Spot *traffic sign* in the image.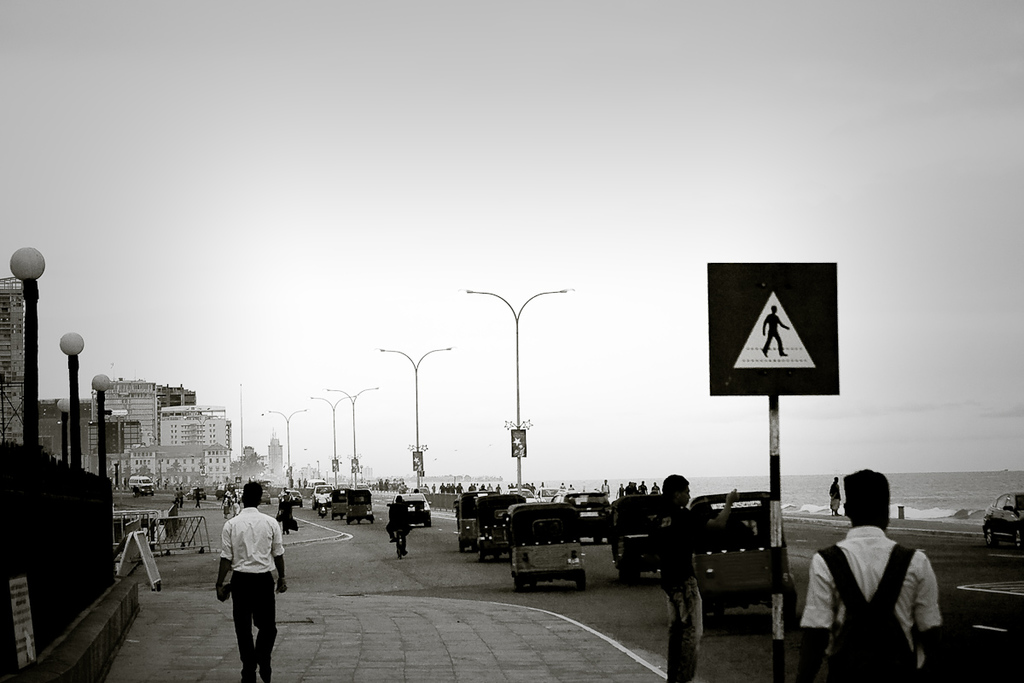
*traffic sign* found at (708, 260, 840, 398).
